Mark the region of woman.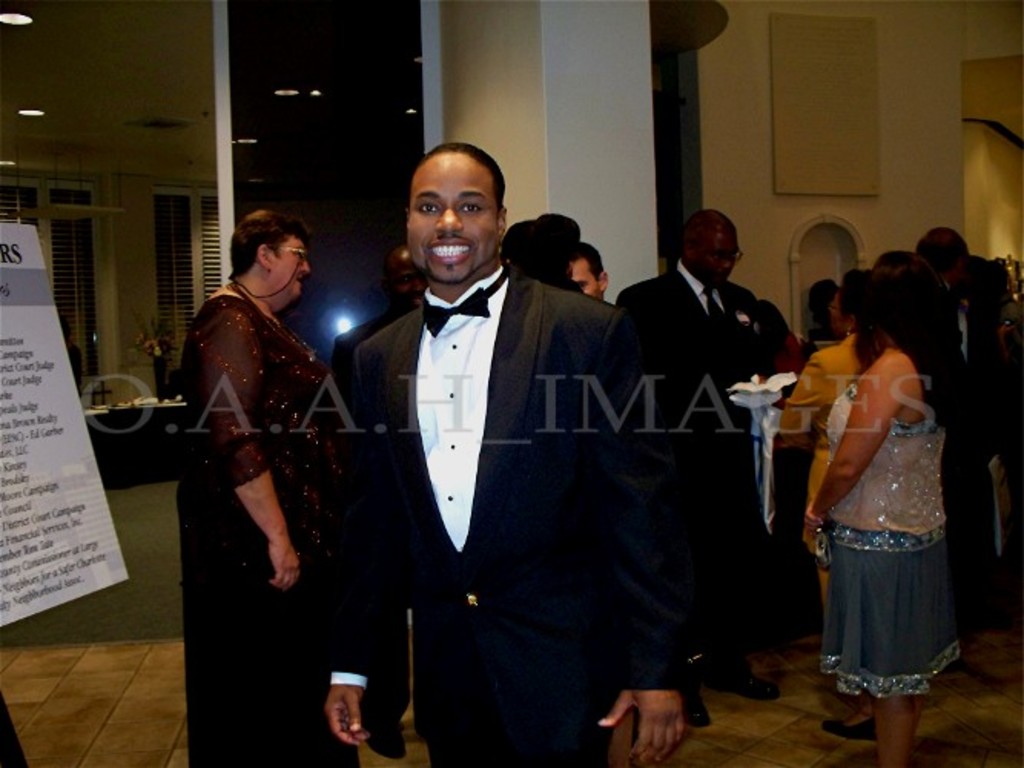
Region: {"x1": 167, "y1": 210, "x2": 342, "y2": 766}.
